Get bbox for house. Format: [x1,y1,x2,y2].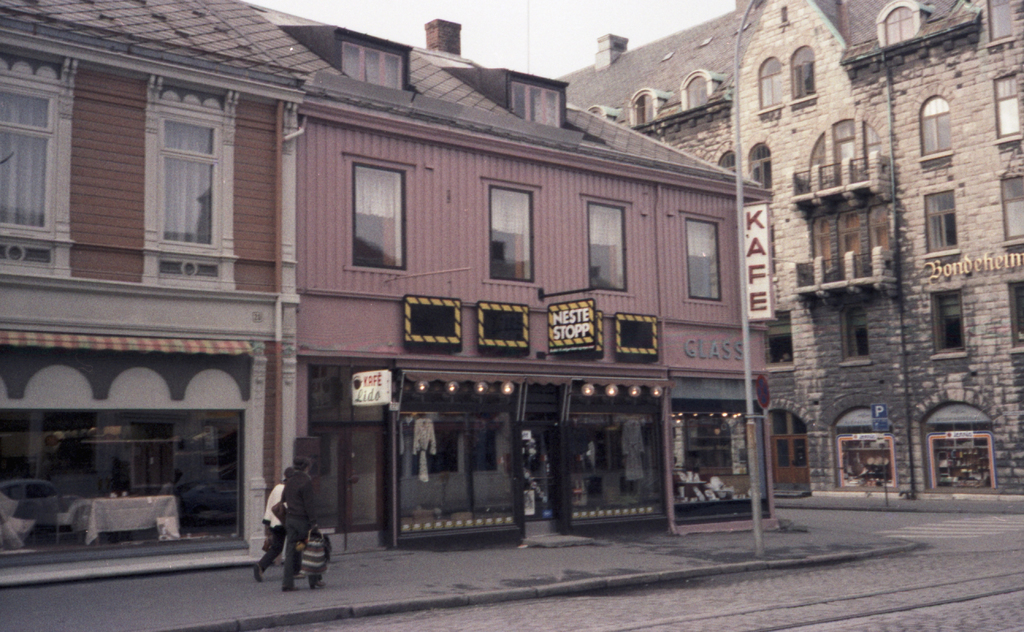
[560,0,1023,503].
